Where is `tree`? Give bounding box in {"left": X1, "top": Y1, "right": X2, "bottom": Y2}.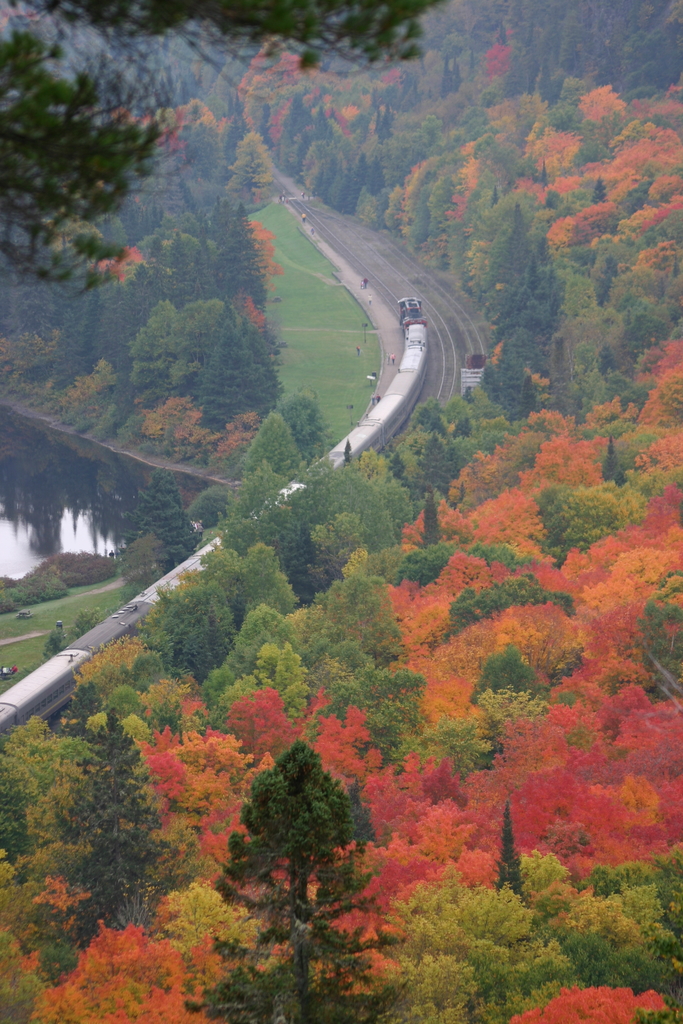
{"left": 43, "top": 625, "right": 71, "bottom": 659}.
